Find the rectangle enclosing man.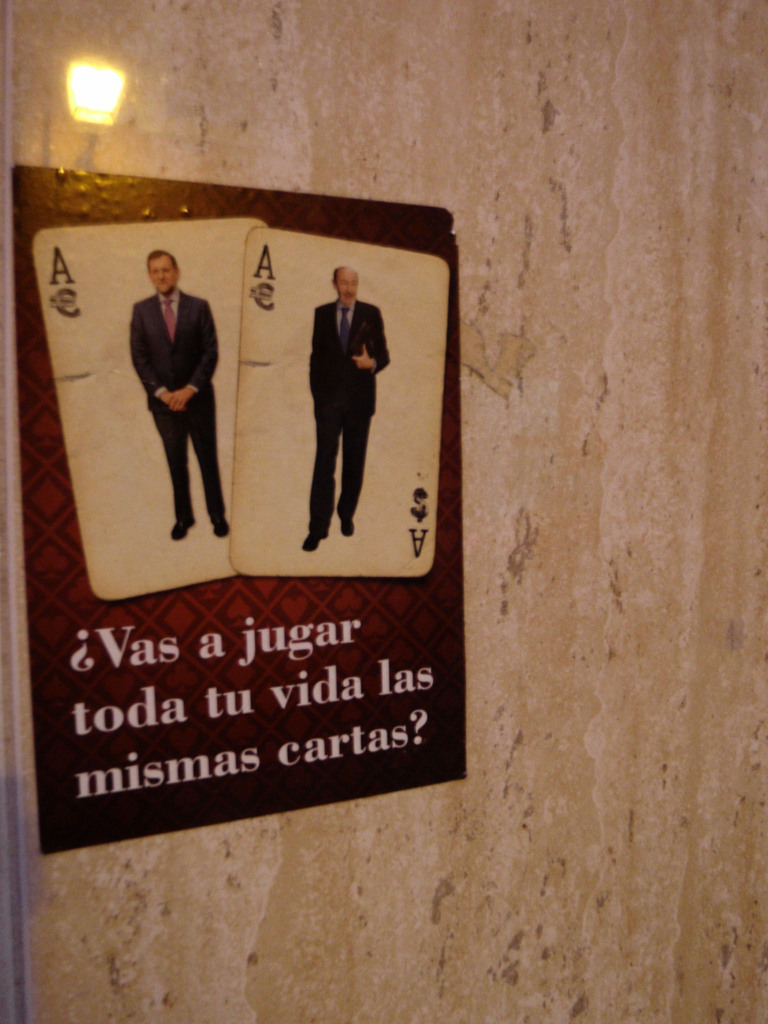
x1=107, y1=242, x2=229, y2=571.
